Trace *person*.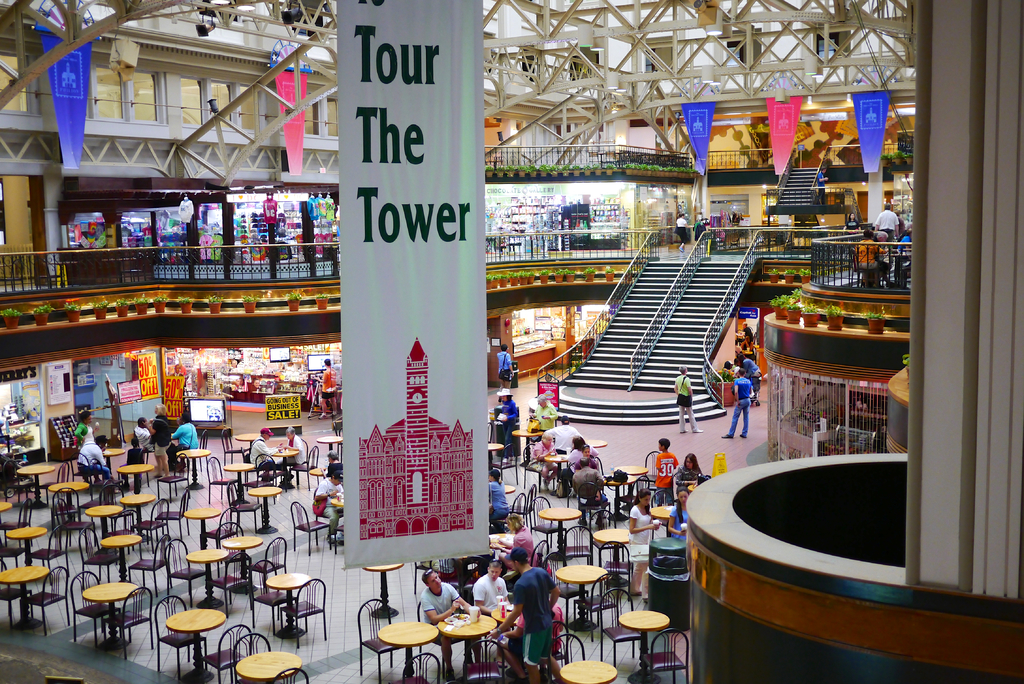
Traced to crop(493, 344, 518, 399).
